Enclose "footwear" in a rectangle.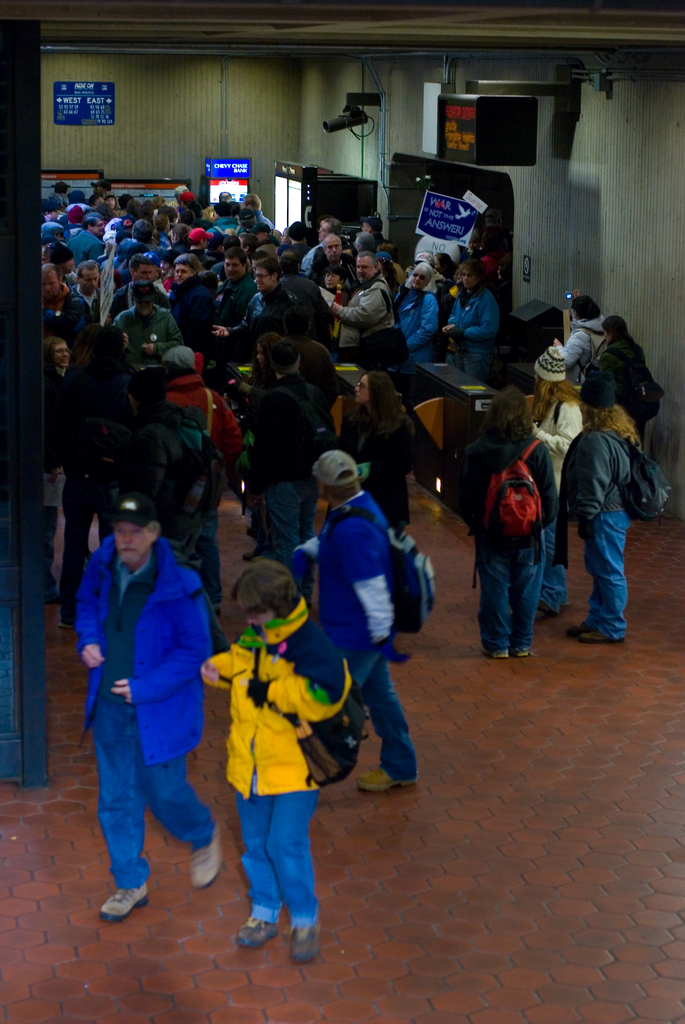
rect(289, 923, 333, 958).
